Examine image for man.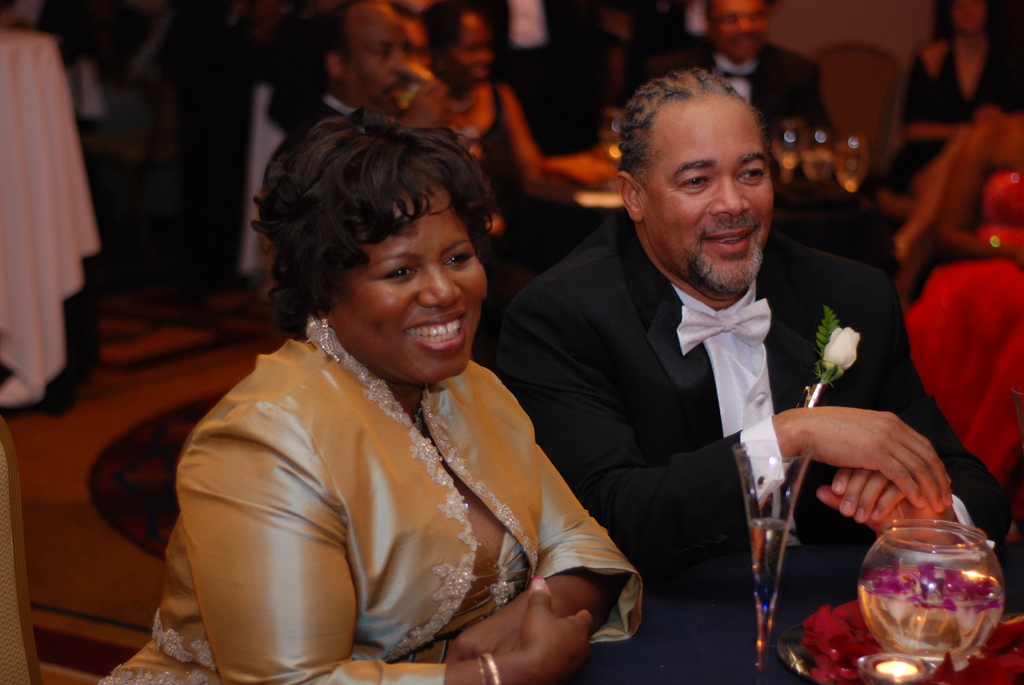
Examination result: 495, 93, 940, 640.
